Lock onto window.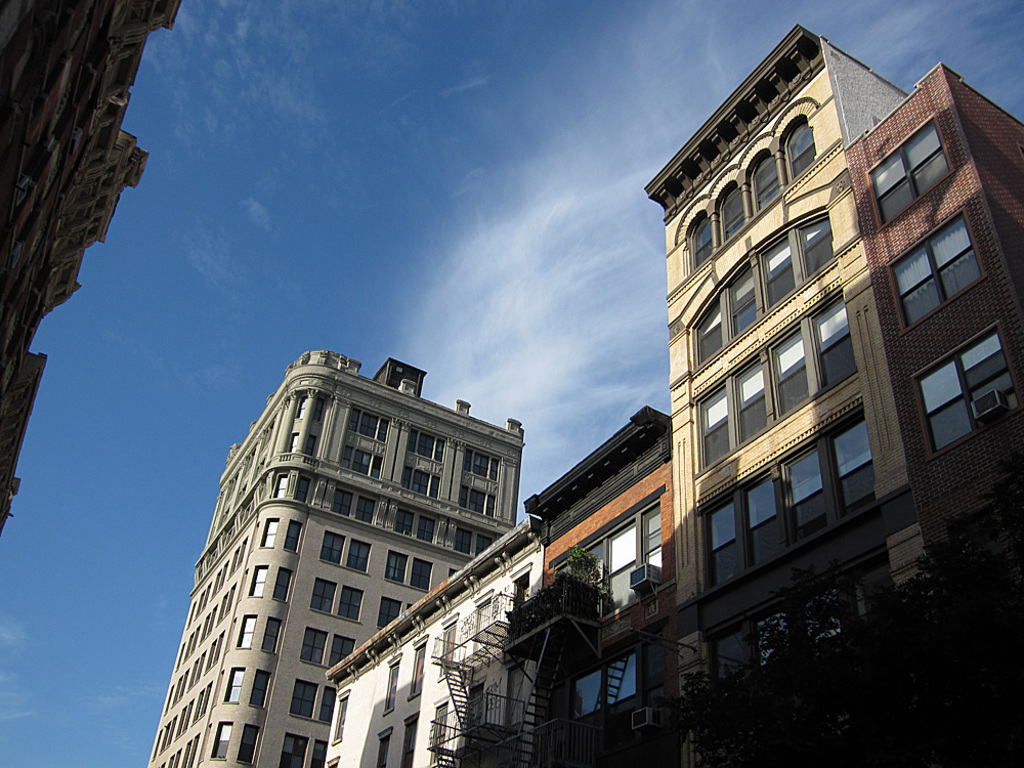
Locked: (left=308, top=574, right=338, bottom=612).
